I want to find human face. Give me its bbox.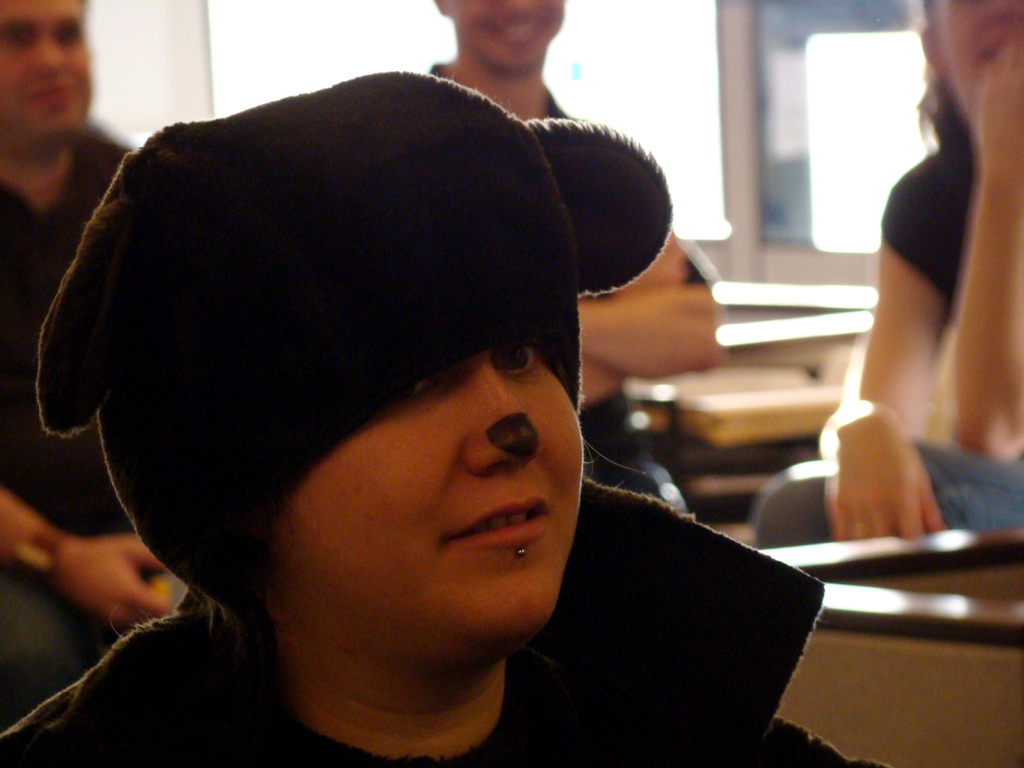
266:339:587:643.
